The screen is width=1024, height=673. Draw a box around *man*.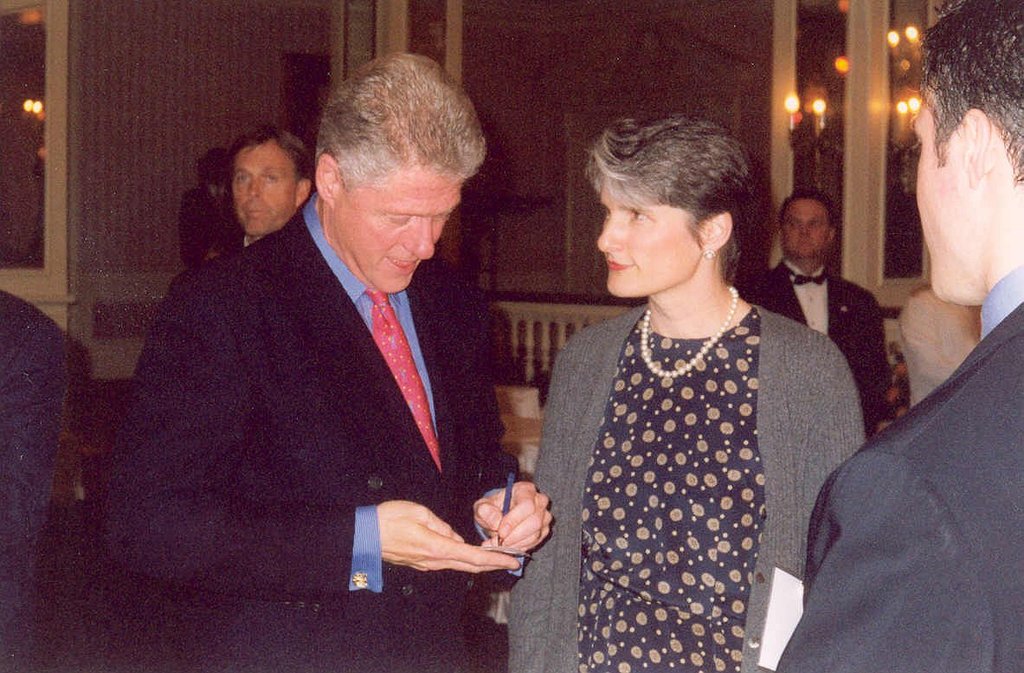
{"x1": 739, "y1": 190, "x2": 891, "y2": 436}.
